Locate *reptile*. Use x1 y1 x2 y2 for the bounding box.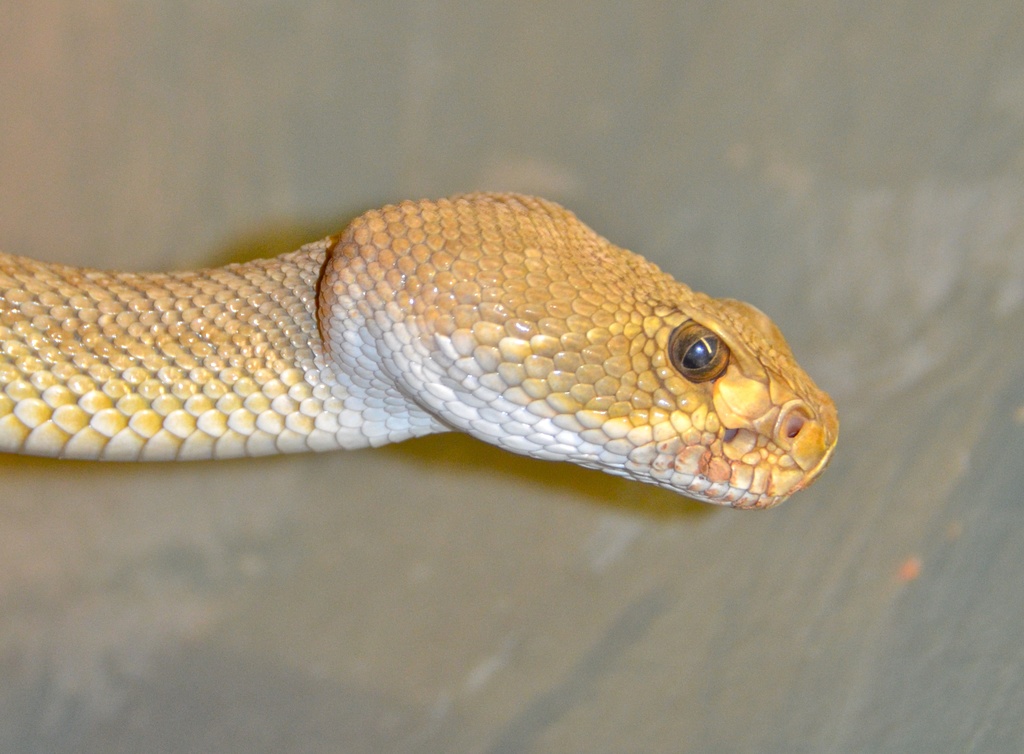
0 186 837 513.
